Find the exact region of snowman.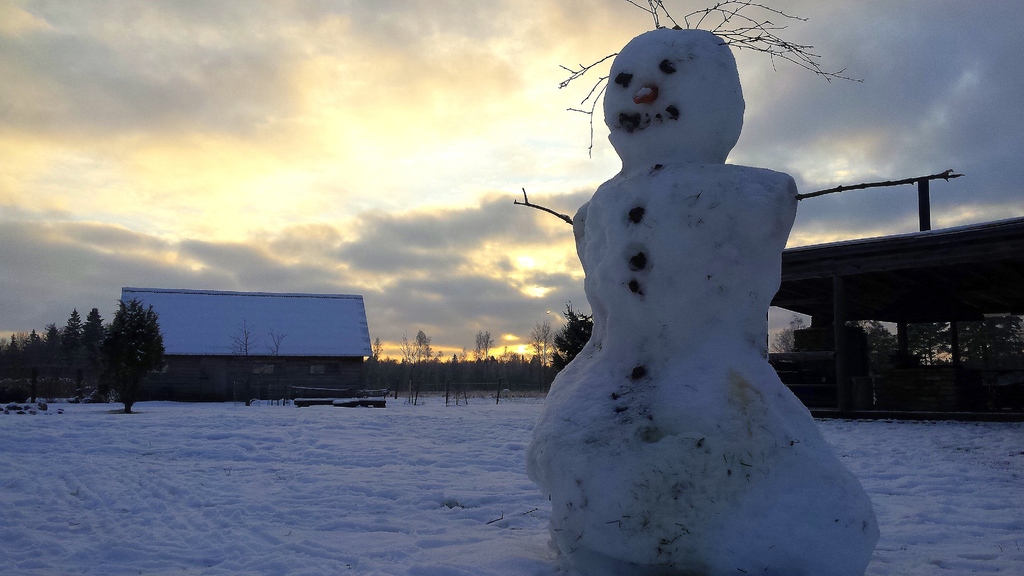
Exact region: x1=513, y1=0, x2=965, y2=575.
